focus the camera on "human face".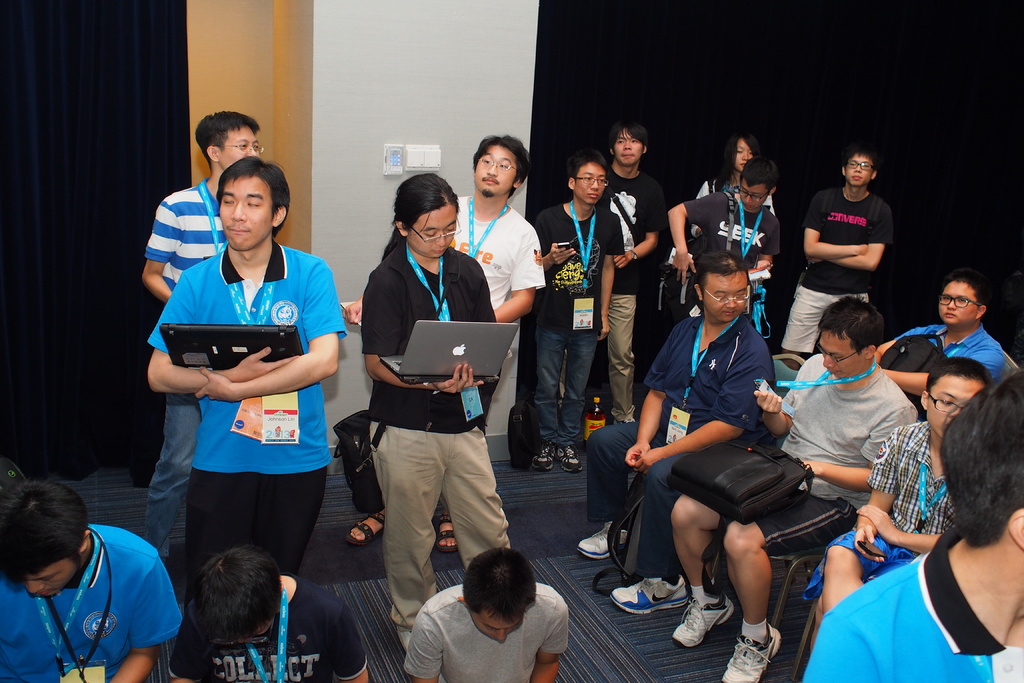
Focus region: [220,126,254,167].
